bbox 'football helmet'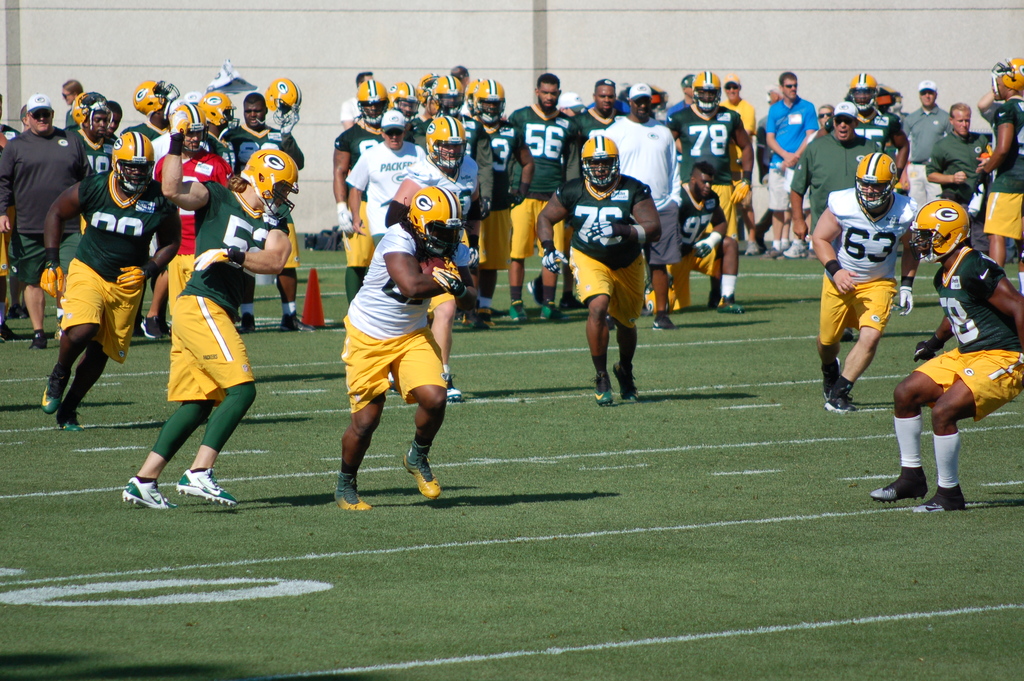
crop(169, 97, 210, 156)
